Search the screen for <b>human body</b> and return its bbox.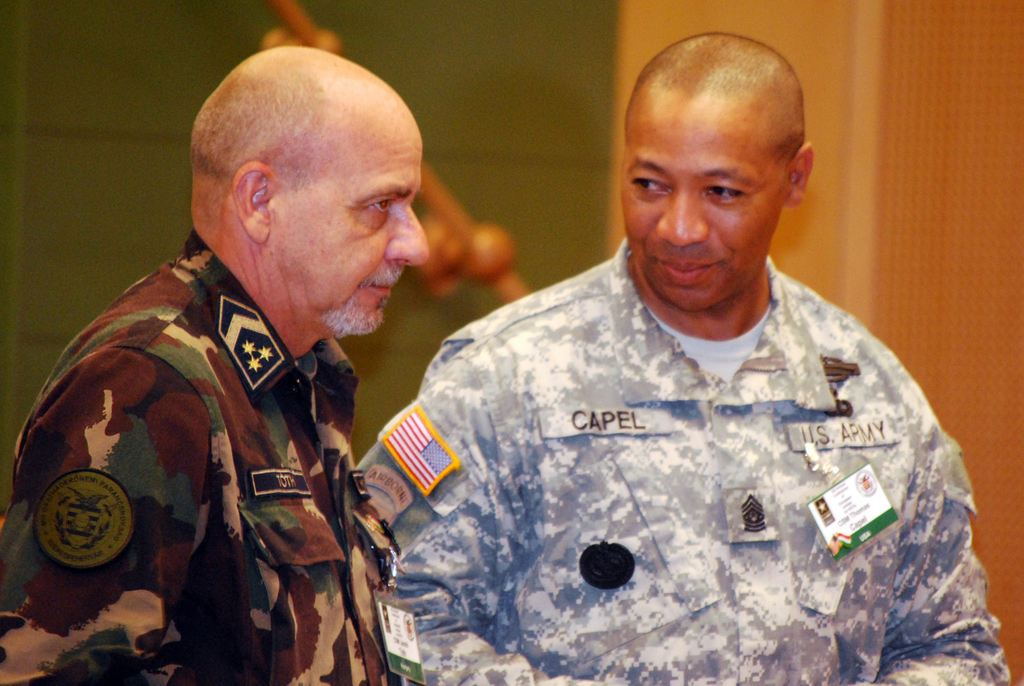
Found: region(358, 36, 1014, 685).
